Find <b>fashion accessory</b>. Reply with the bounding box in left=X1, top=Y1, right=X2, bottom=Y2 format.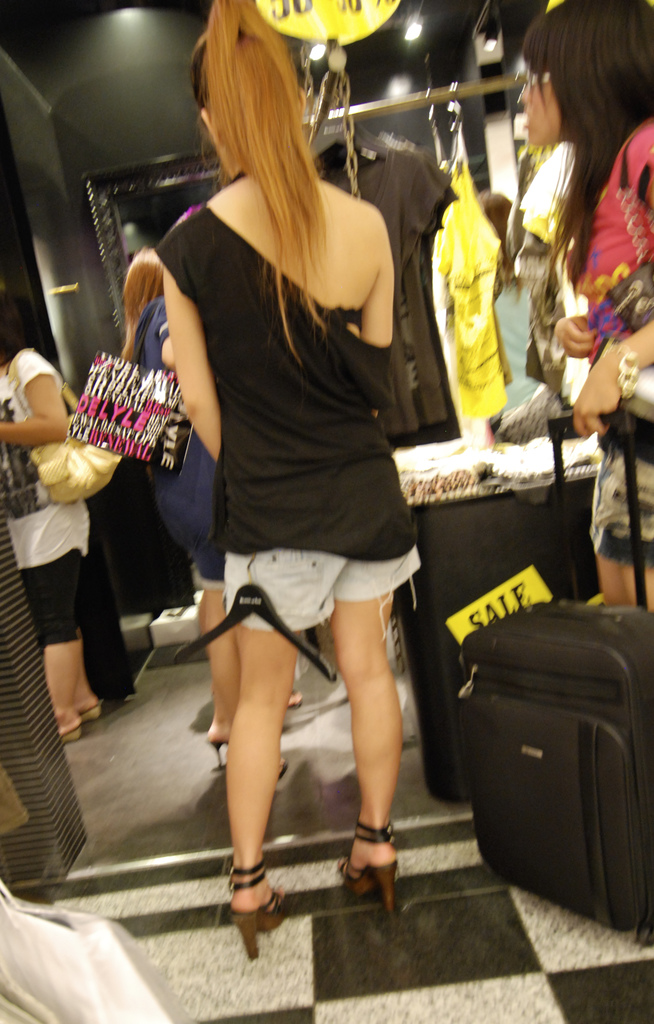
left=229, top=859, right=289, bottom=957.
